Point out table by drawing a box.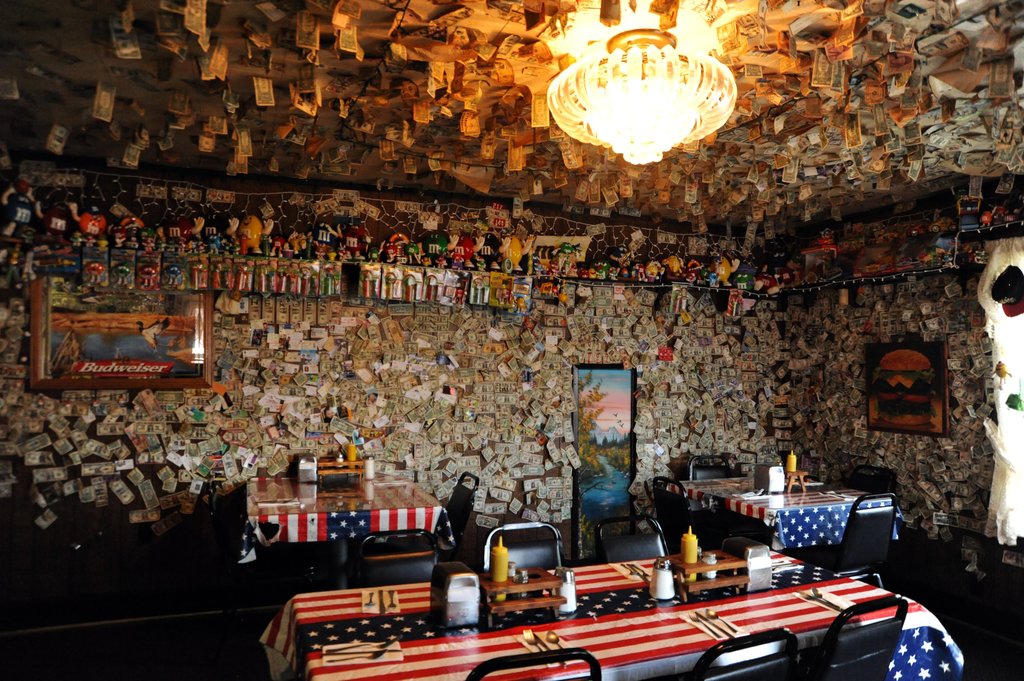
BBox(659, 470, 911, 553).
